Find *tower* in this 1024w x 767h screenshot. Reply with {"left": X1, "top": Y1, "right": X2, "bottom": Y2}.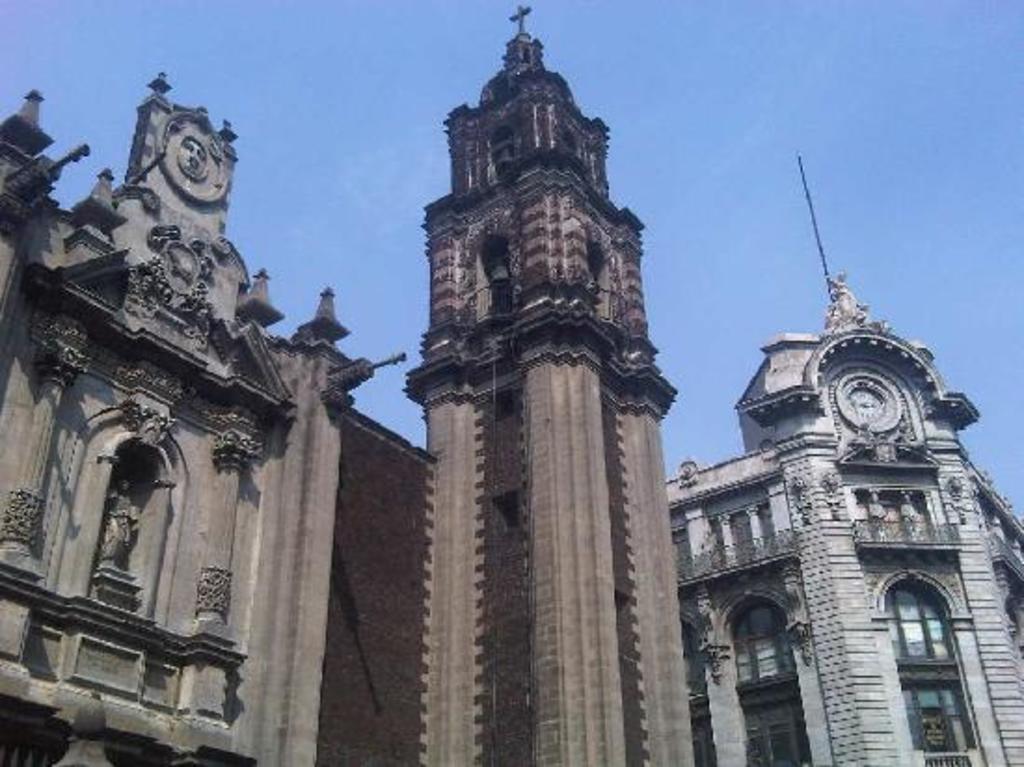
{"left": 0, "top": 0, "right": 728, "bottom": 760}.
